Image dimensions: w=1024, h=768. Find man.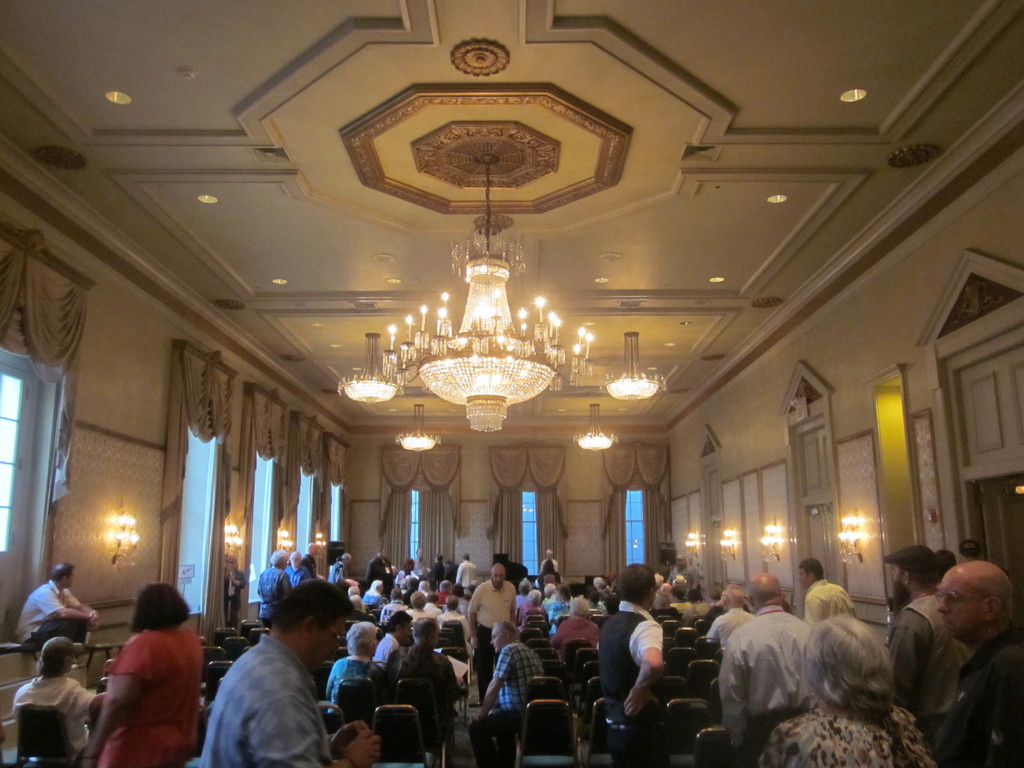
BBox(877, 544, 973, 748).
